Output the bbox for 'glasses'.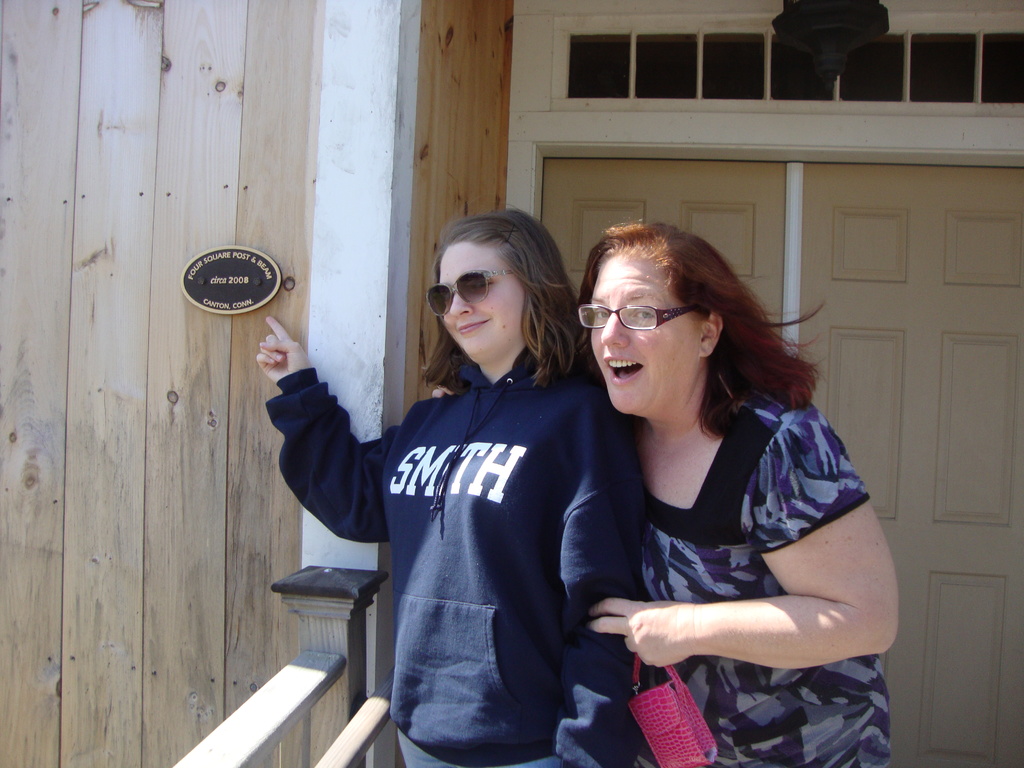
583:295:699:357.
